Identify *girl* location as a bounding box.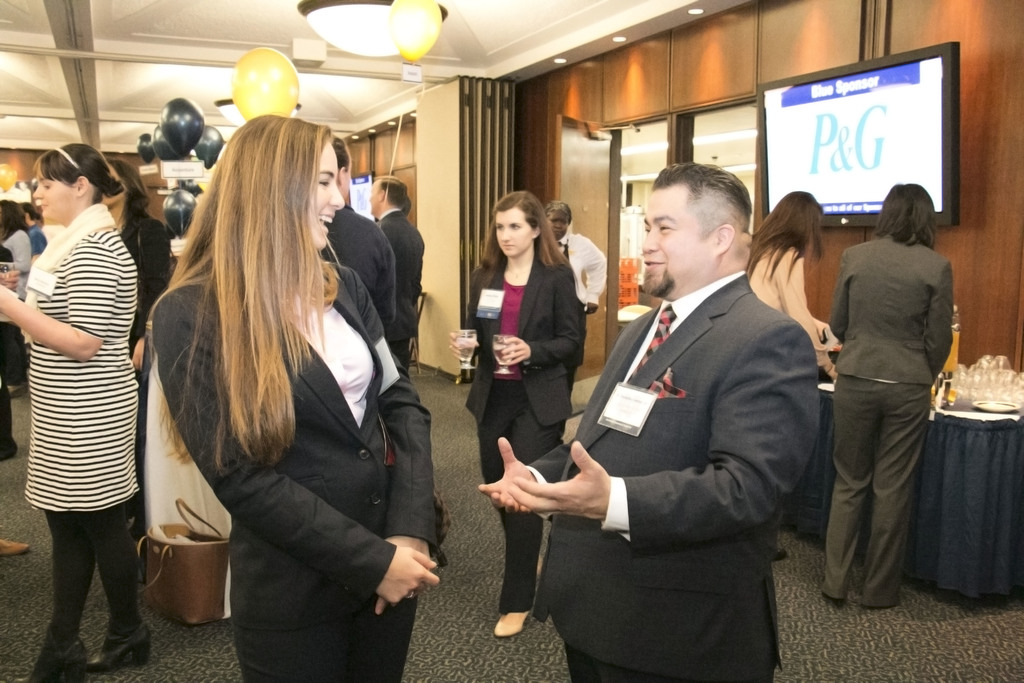
bbox(467, 189, 586, 633).
